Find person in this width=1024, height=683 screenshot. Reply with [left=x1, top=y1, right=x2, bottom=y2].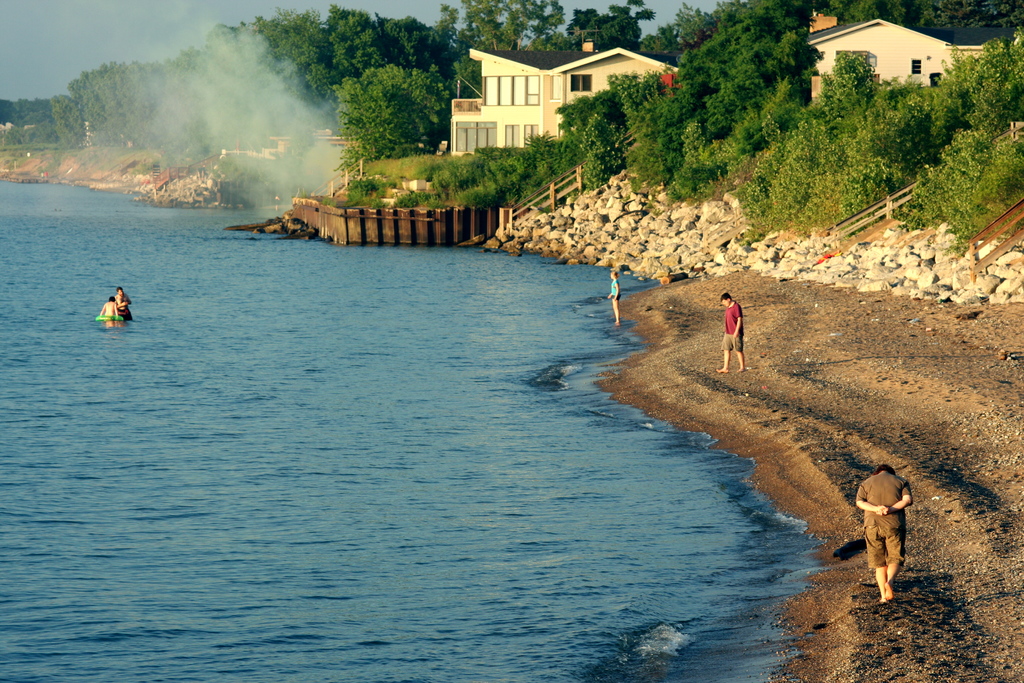
[left=604, top=261, right=623, bottom=330].
